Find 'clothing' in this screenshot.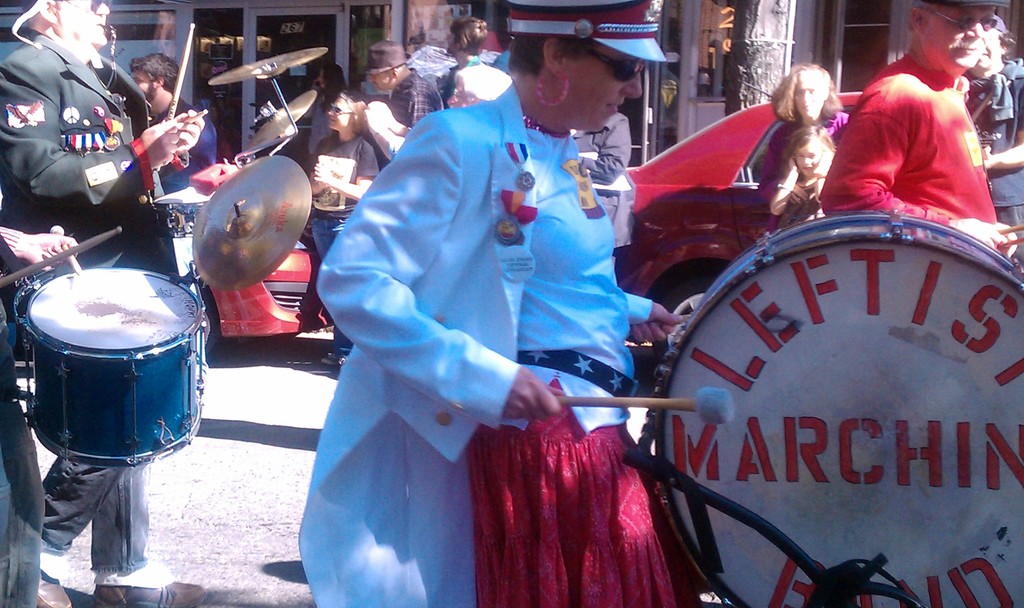
The bounding box for 'clothing' is <region>977, 68, 1008, 153</region>.
